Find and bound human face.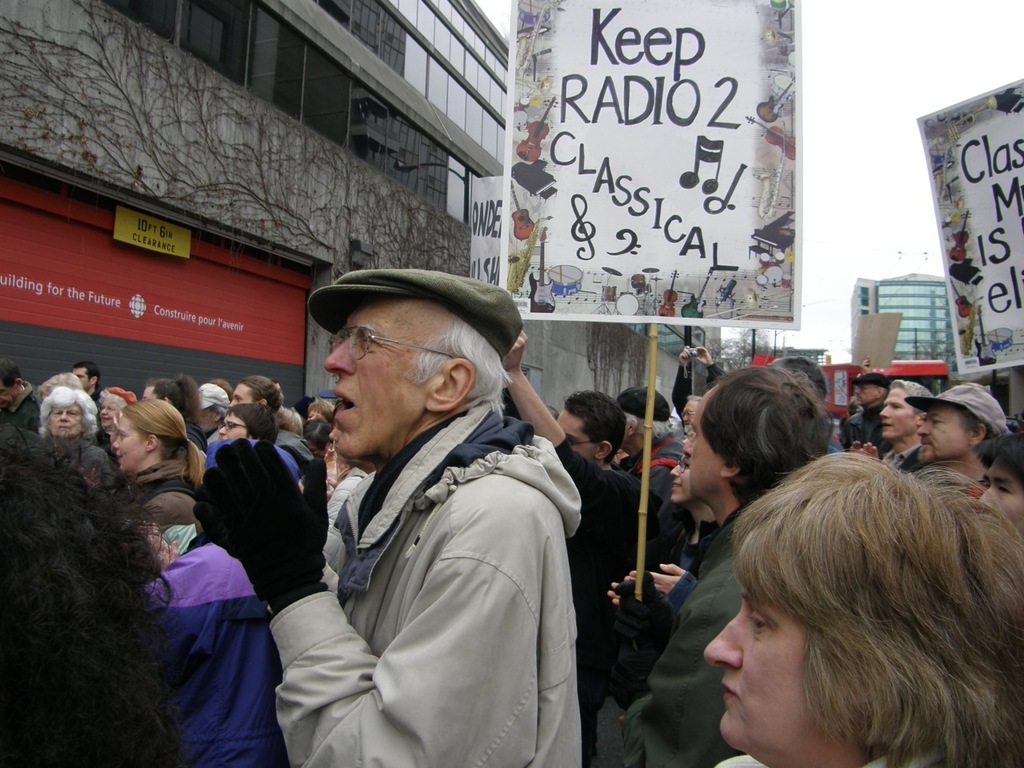
Bound: x1=322, y1=298, x2=430, y2=459.
